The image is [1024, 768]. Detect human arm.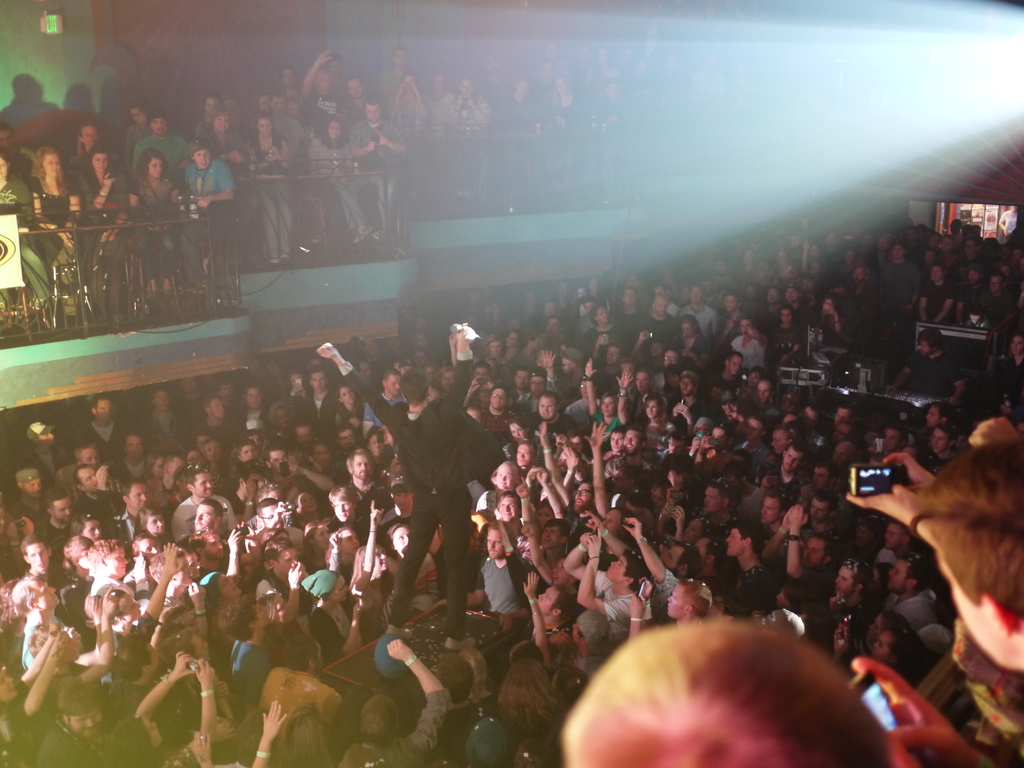
Detection: 581,355,605,428.
